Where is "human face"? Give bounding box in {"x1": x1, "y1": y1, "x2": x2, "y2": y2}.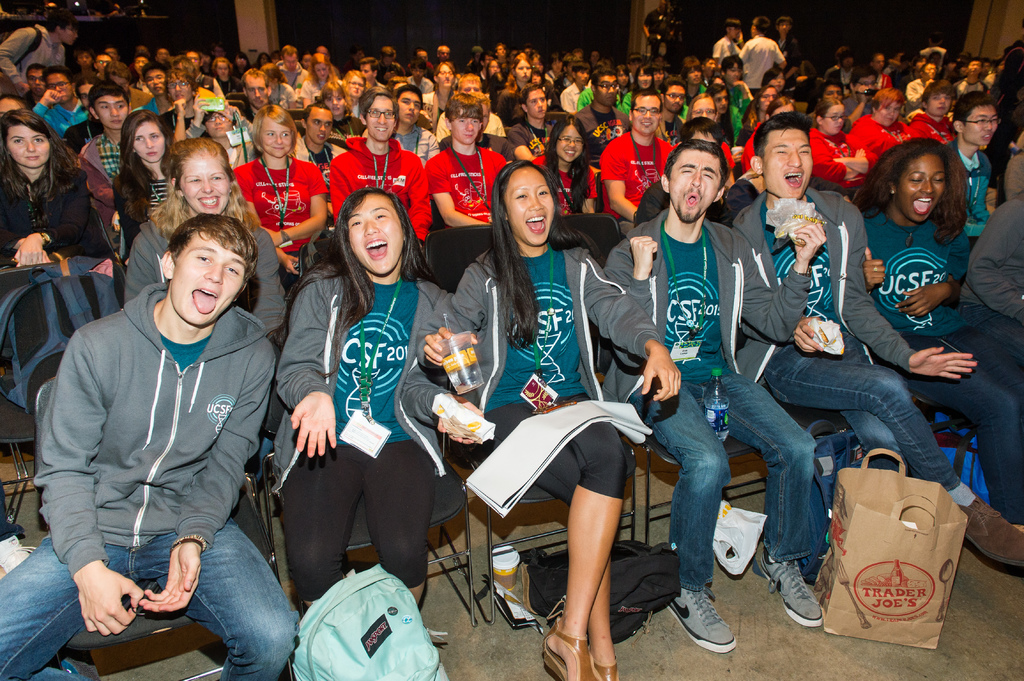
{"x1": 596, "y1": 76, "x2": 618, "y2": 106}.
